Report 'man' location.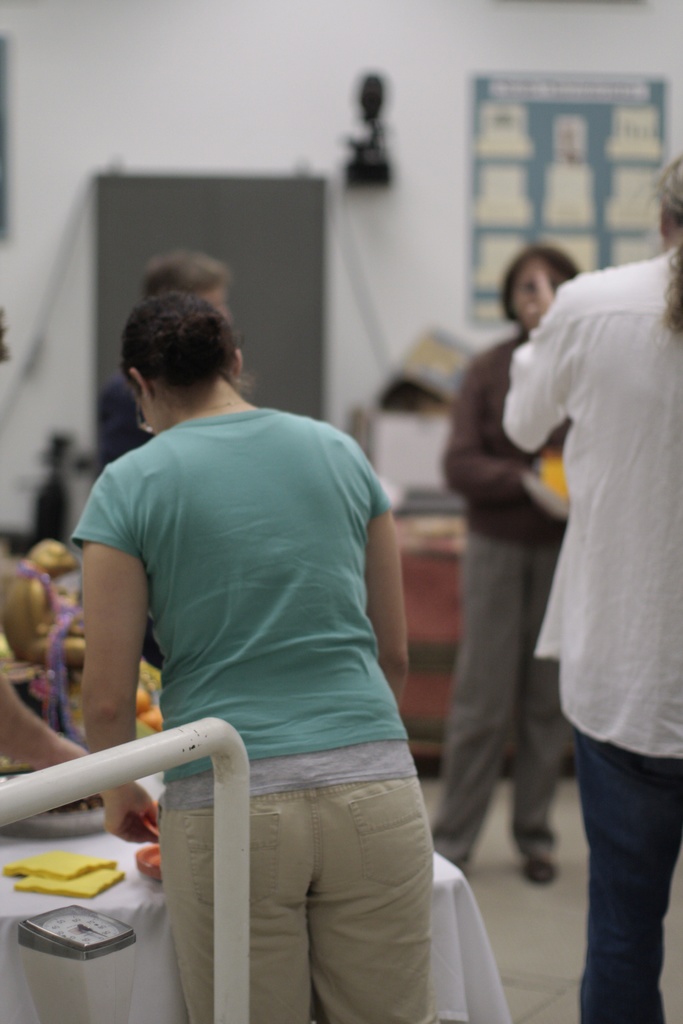
Report: (434,240,582,882).
